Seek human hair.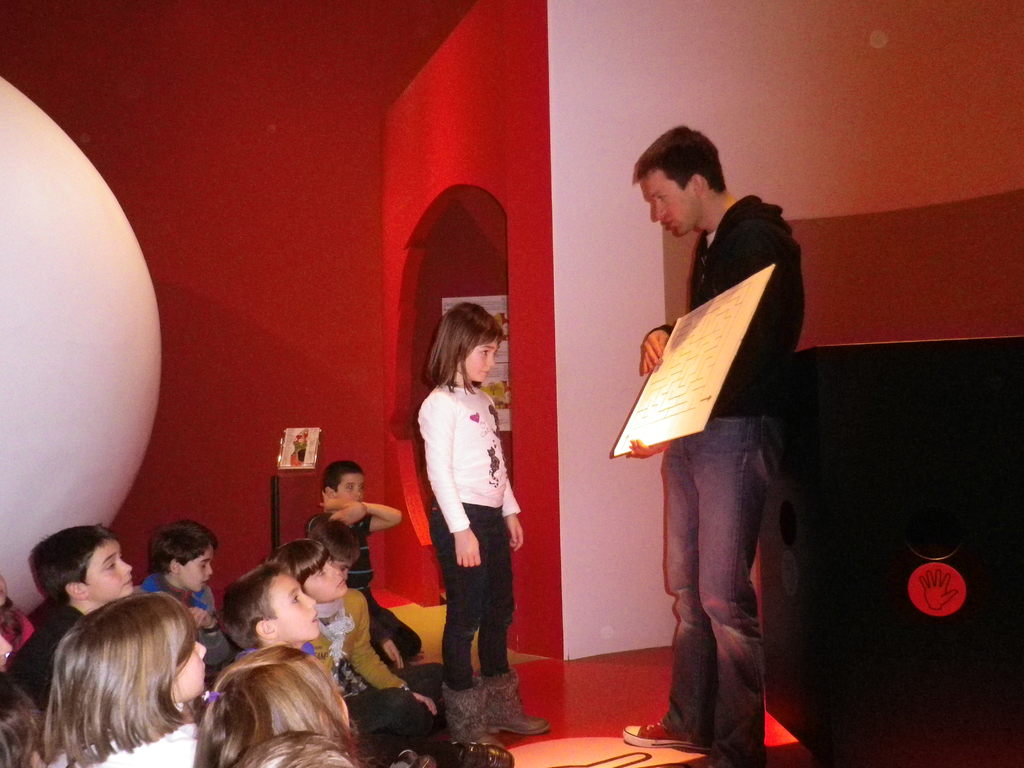
{"left": 147, "top": 521, "right": 221, "bottom": 575}.
